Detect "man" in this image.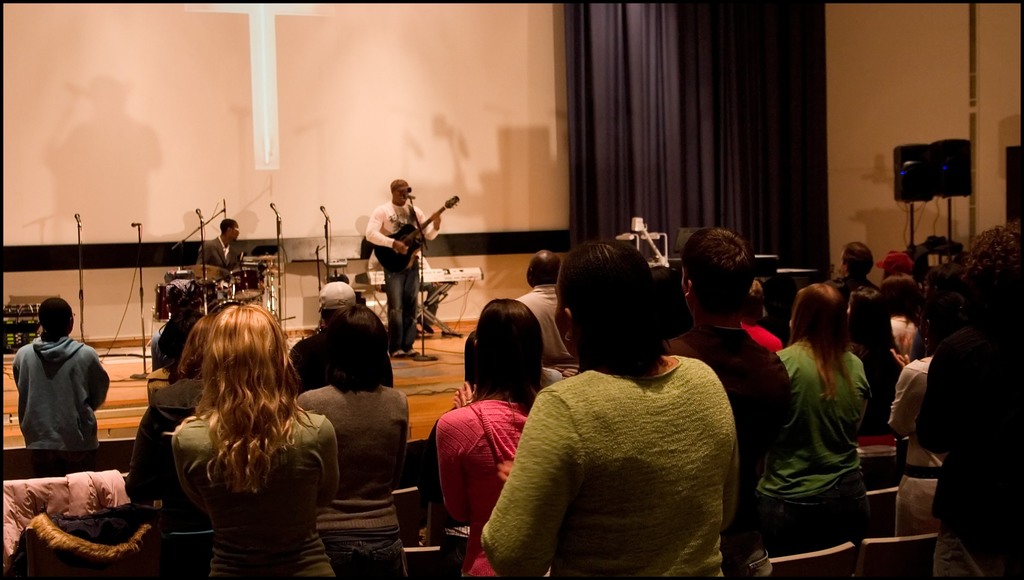
Detection: 365/180/441/355.
